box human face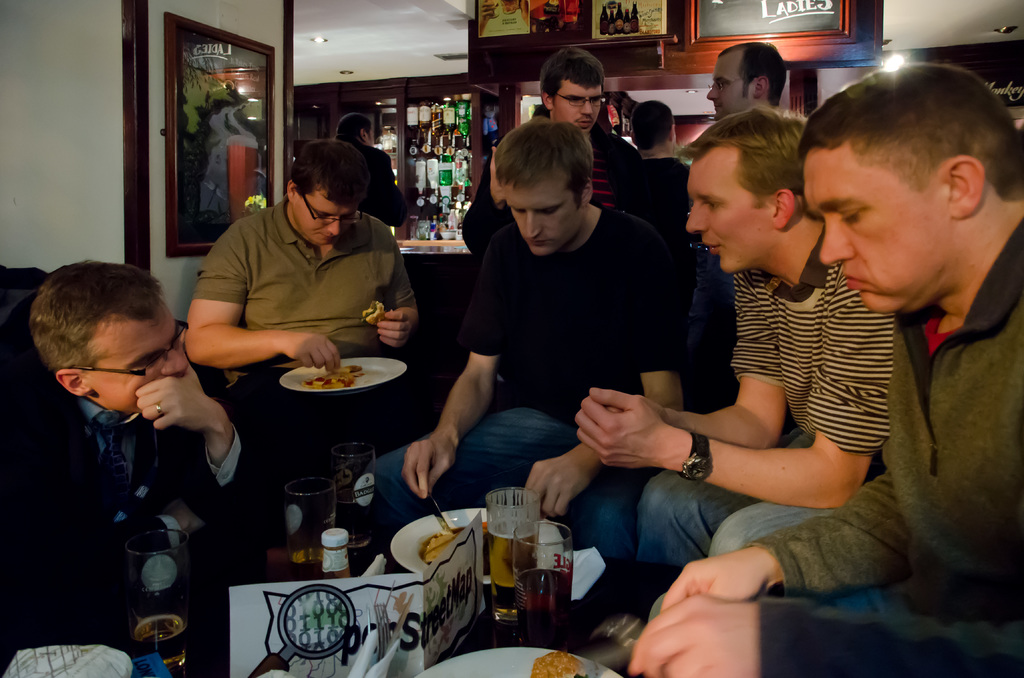
{"x1": 703, "y1": 41, "x2": 758, "y2": 121}
